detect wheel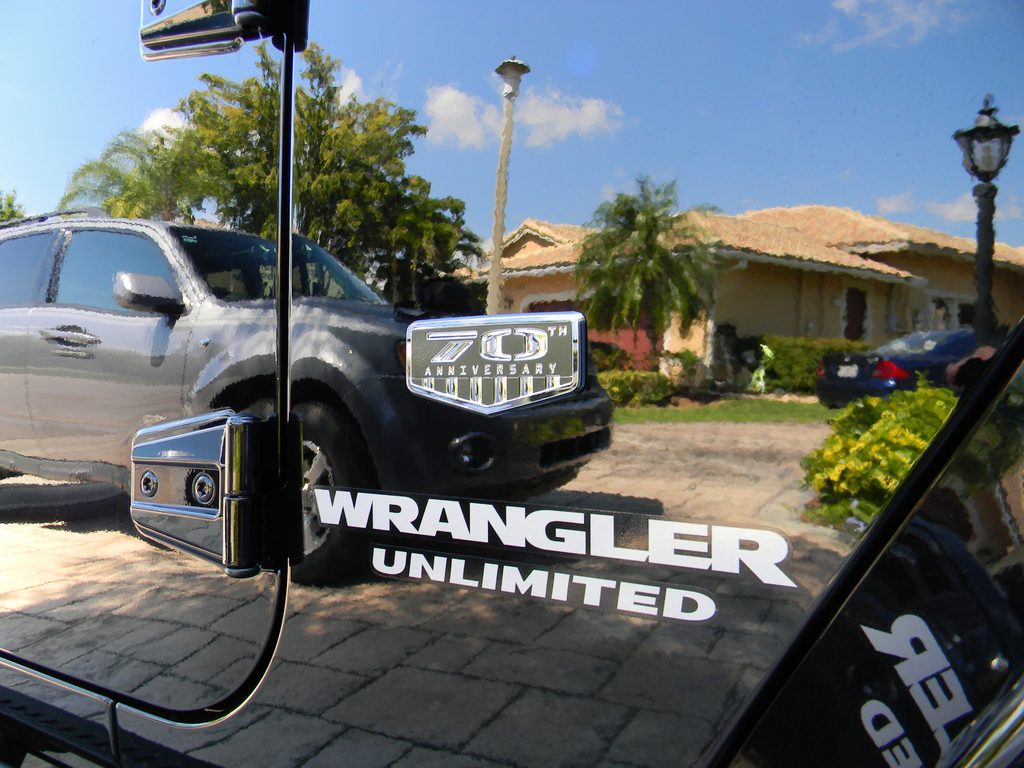
BBox(294, 403, 371, 584)
